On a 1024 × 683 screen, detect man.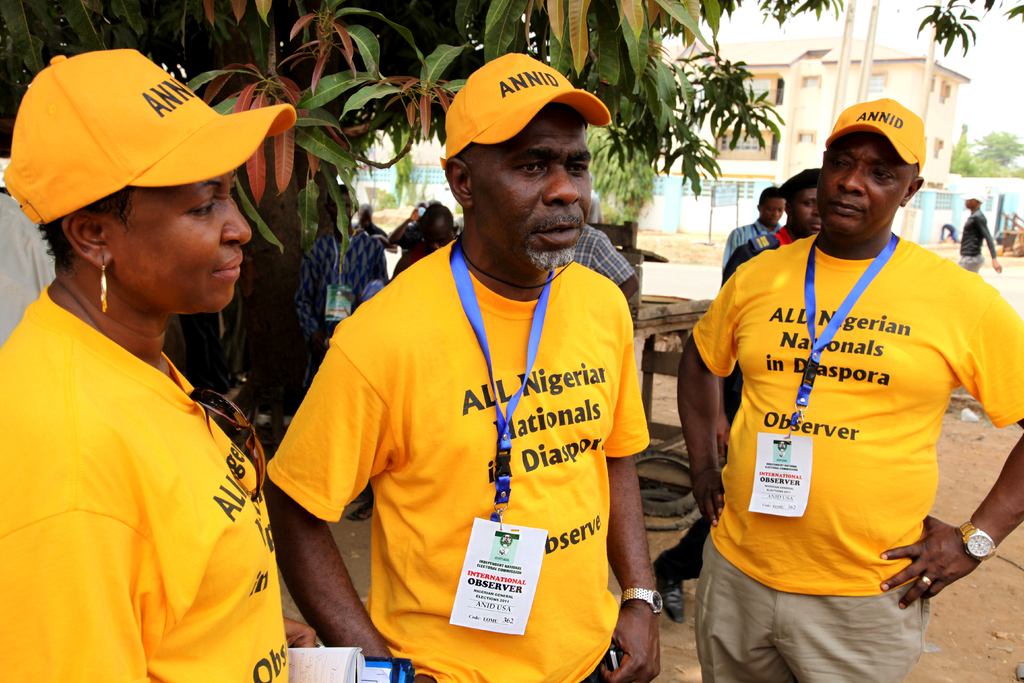
l=8, t=40, r=290, b=664.
